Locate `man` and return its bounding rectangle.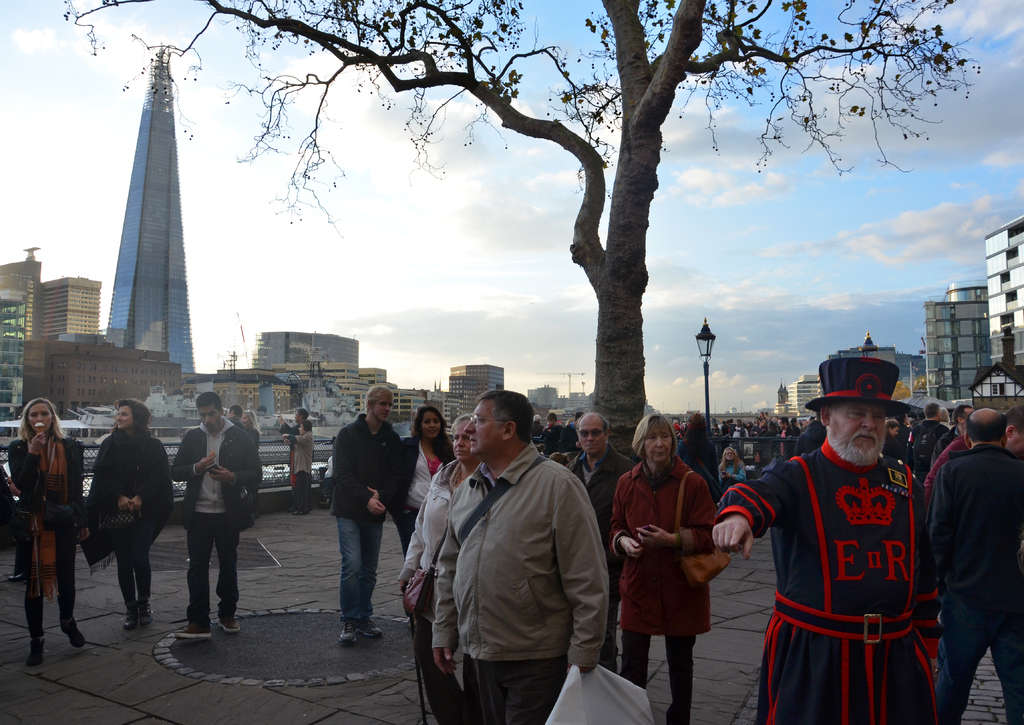
[x1=330, y1=382, x2=417, y2=641].
